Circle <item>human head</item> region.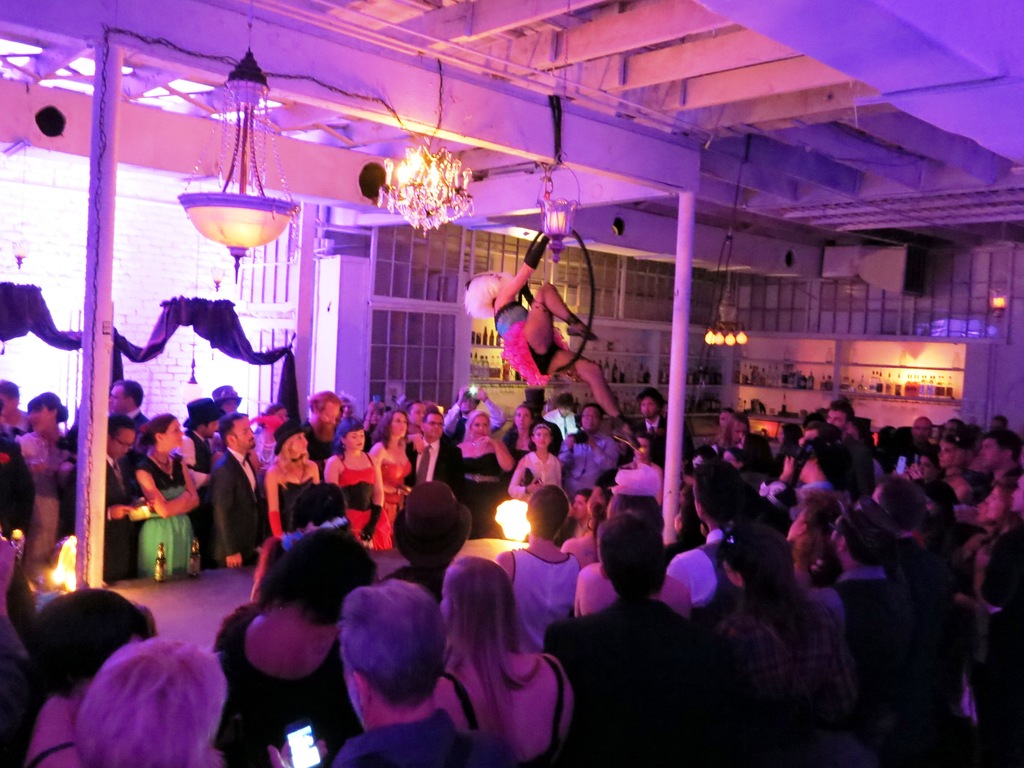
Region: 591/509/668/598.
